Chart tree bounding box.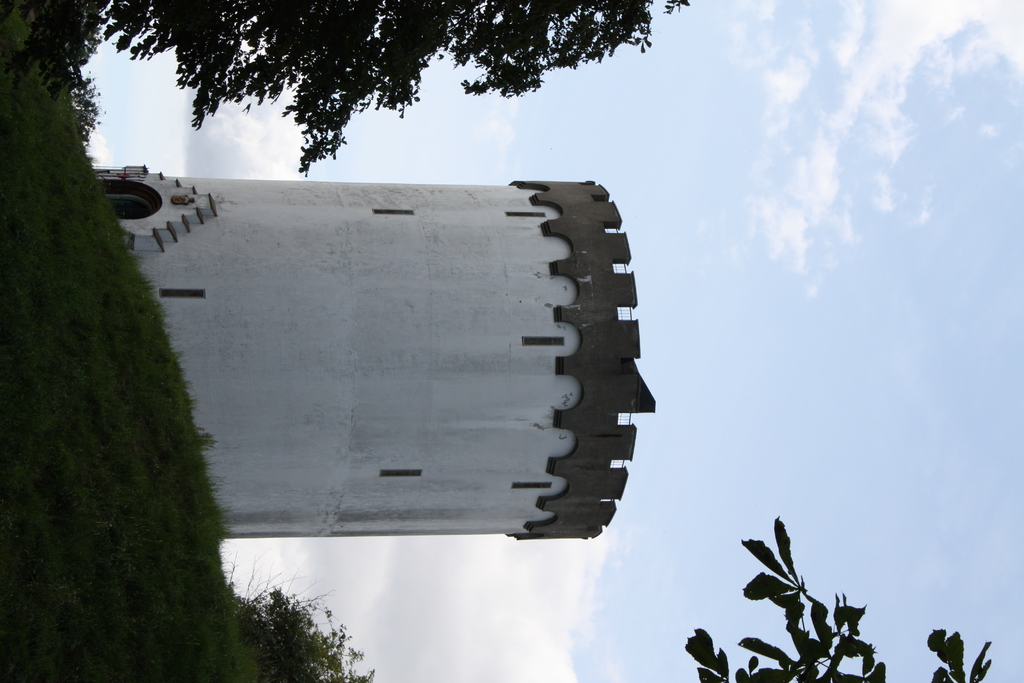
Charted: (x1=682, y1=518, x2=991, y2=682).
